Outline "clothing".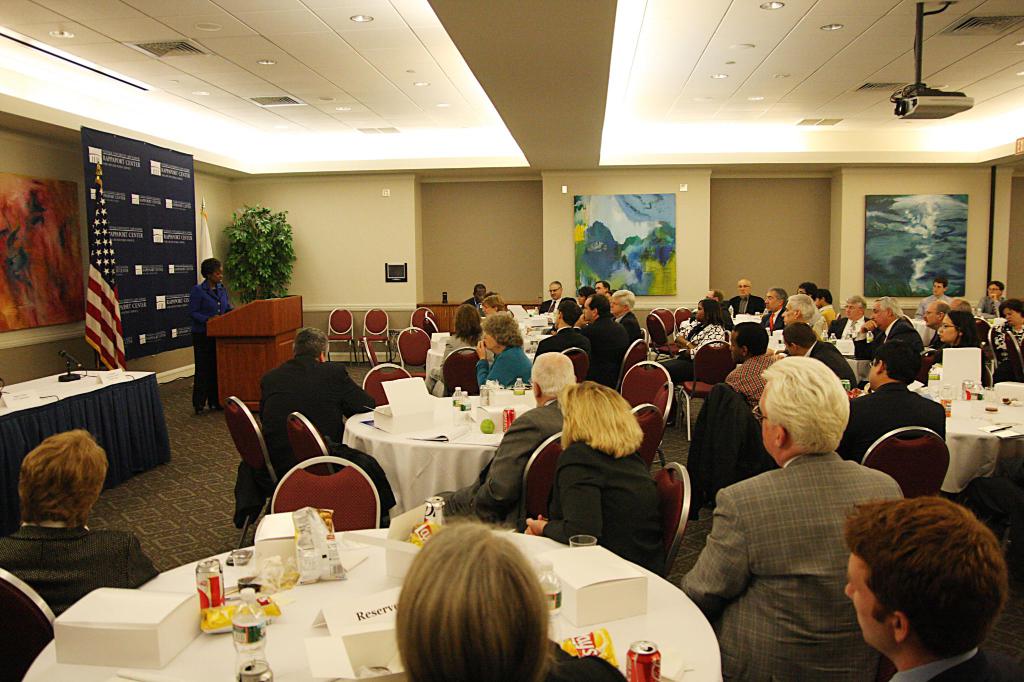
Outline: left=185, top=285, right=235, bottom=399.
